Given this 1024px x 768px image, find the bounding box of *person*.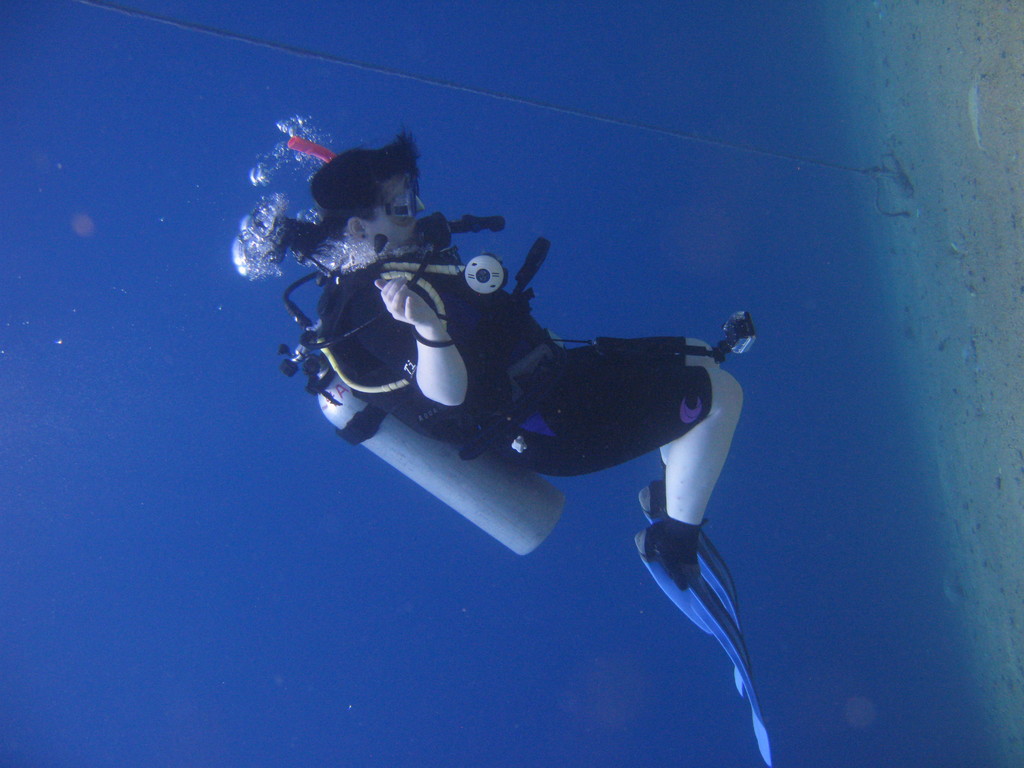
bbox(308, 126, 742, 593).
